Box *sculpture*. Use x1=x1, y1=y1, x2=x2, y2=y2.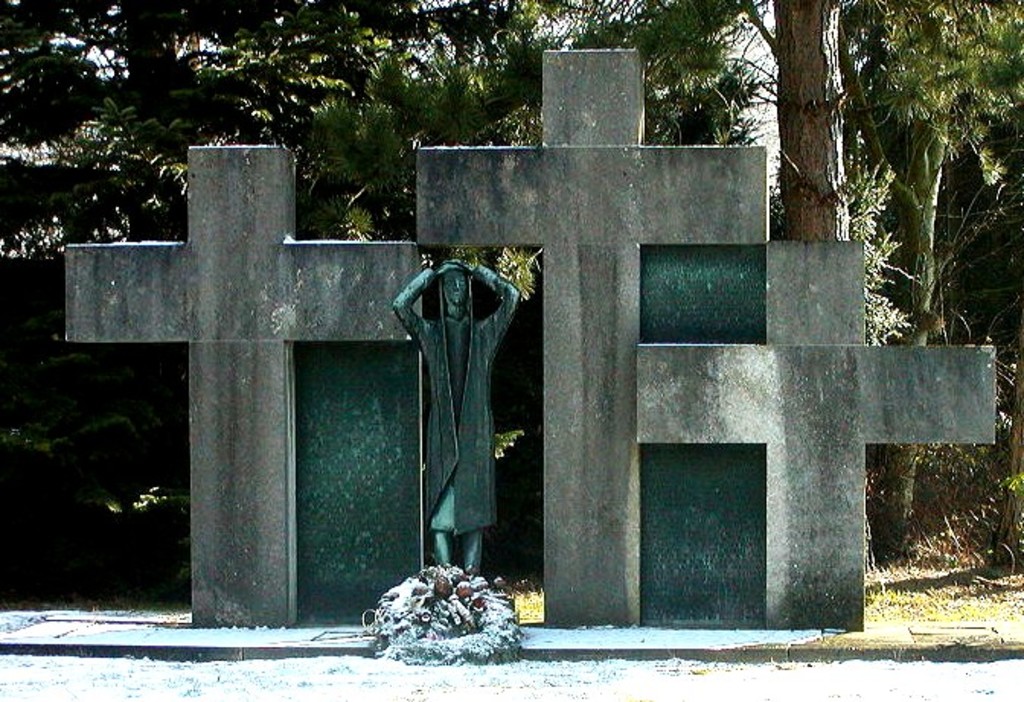
x1=382, y1=244, x2=506, y2=576.
